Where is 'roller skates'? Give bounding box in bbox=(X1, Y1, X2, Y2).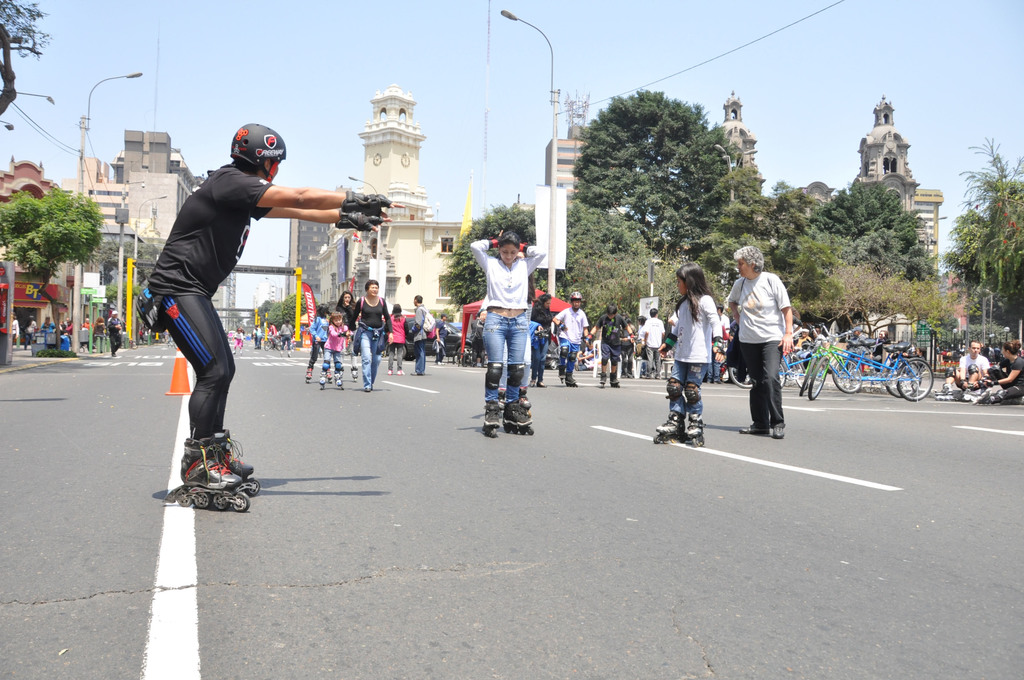
bbox=(962, 384, 973, 398).
